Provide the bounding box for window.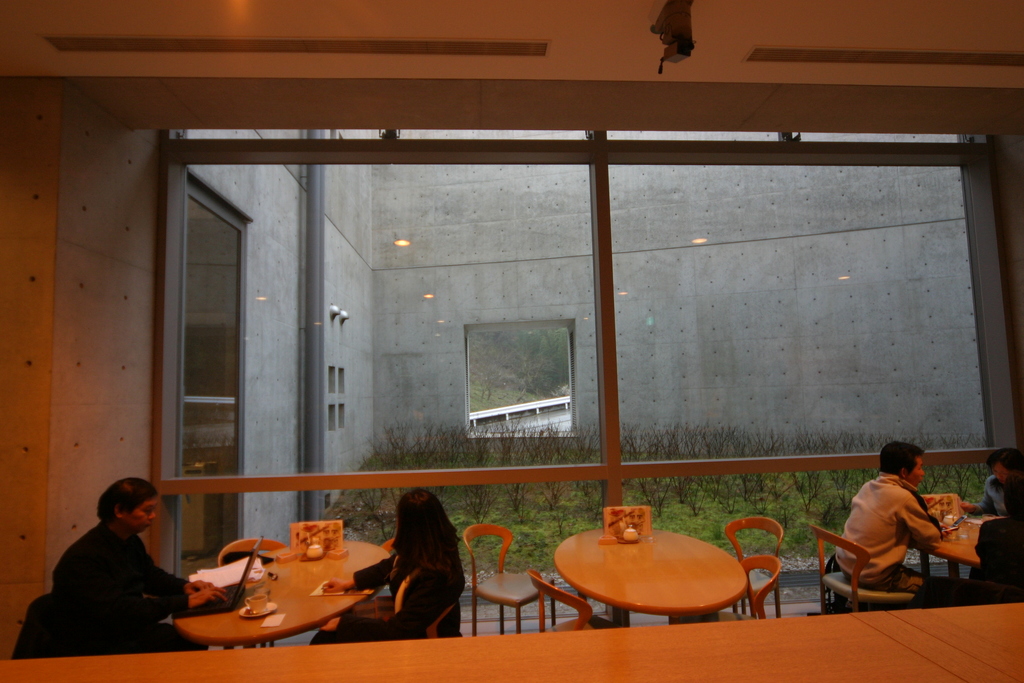
box(340, 397, 344, 433).
